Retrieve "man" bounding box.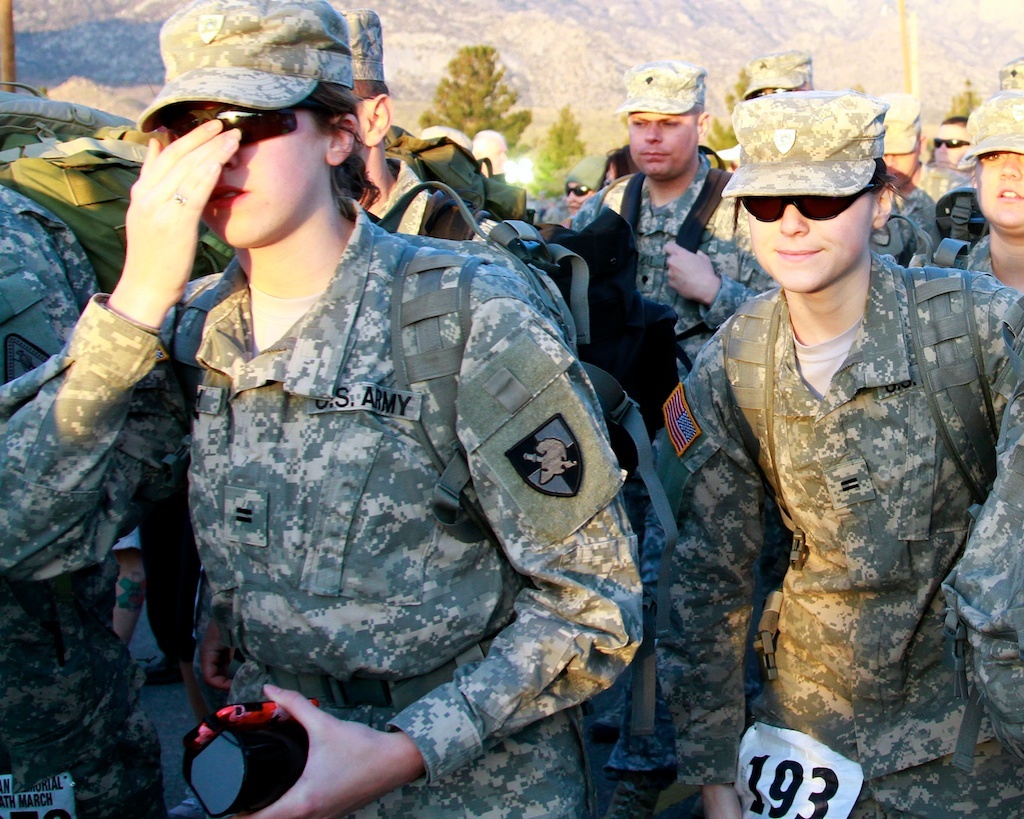
Bounding box: box(880, 92, 975, 277).
